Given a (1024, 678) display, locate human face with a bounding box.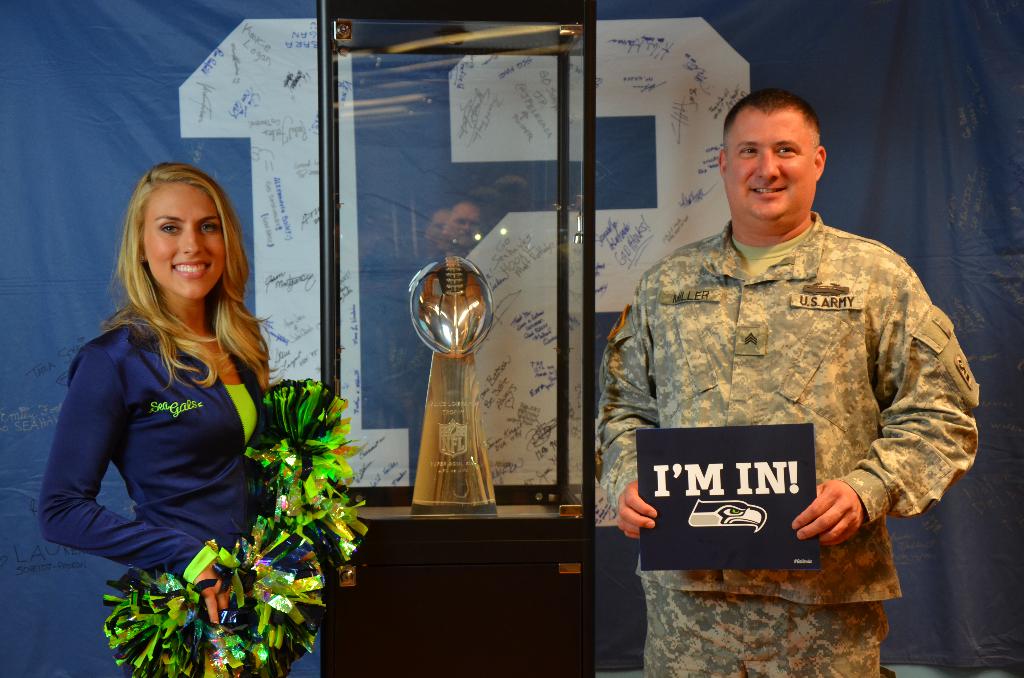
Located: [left=728, top=116, right=820, bottom=221].
